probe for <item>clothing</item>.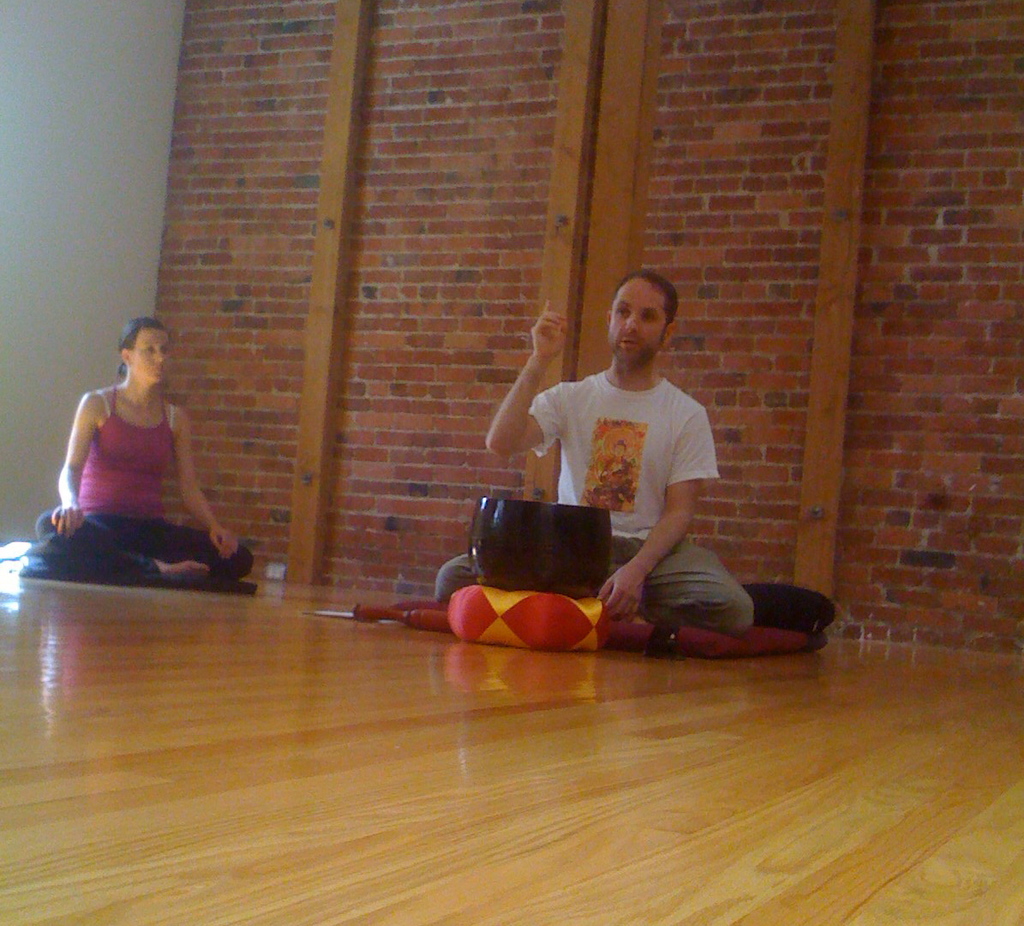
Probe result: 28,379,251,583.
